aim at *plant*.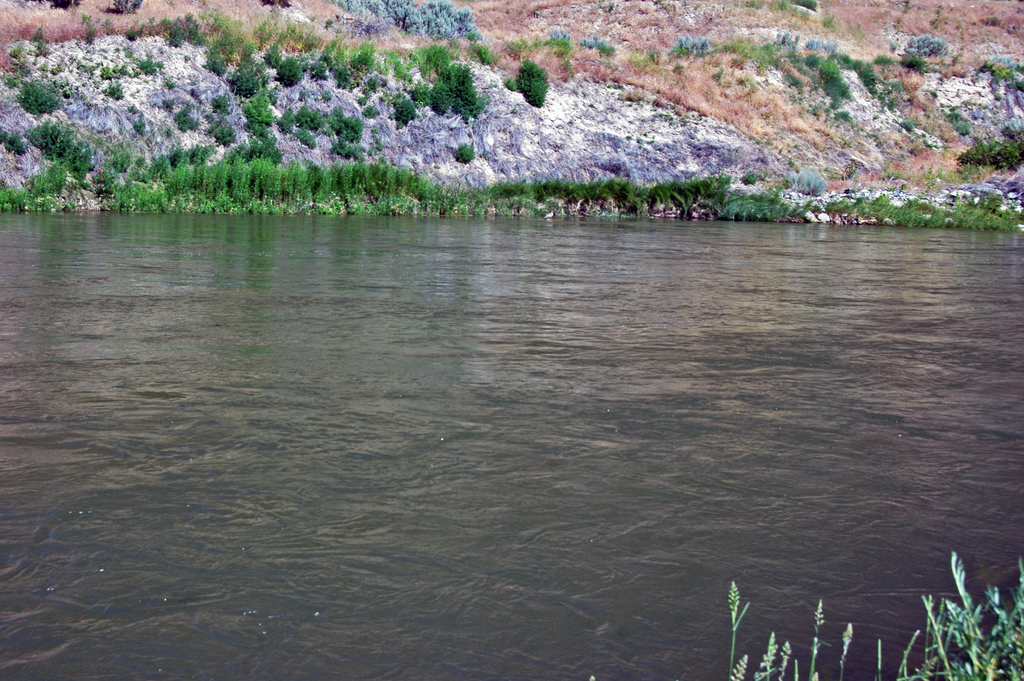
Aimed at 86, 63, 92, 76.
